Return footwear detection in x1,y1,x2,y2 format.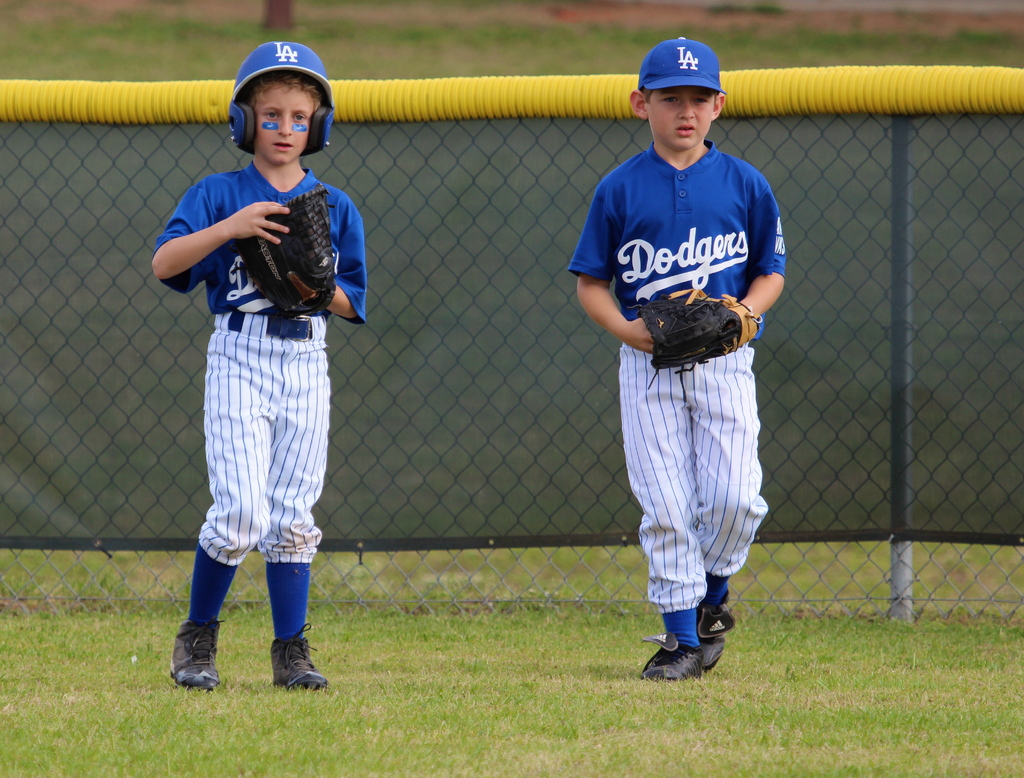
172,612,223,694.
